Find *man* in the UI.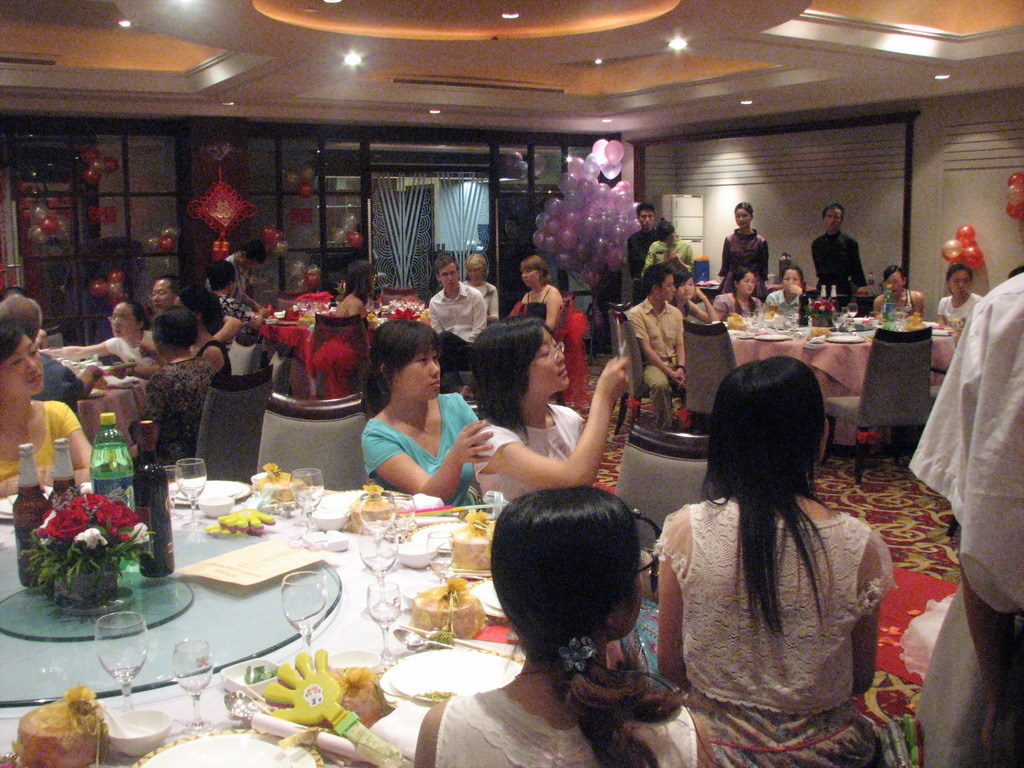
UI element at <region>149, 273, 188, 316</region>.
